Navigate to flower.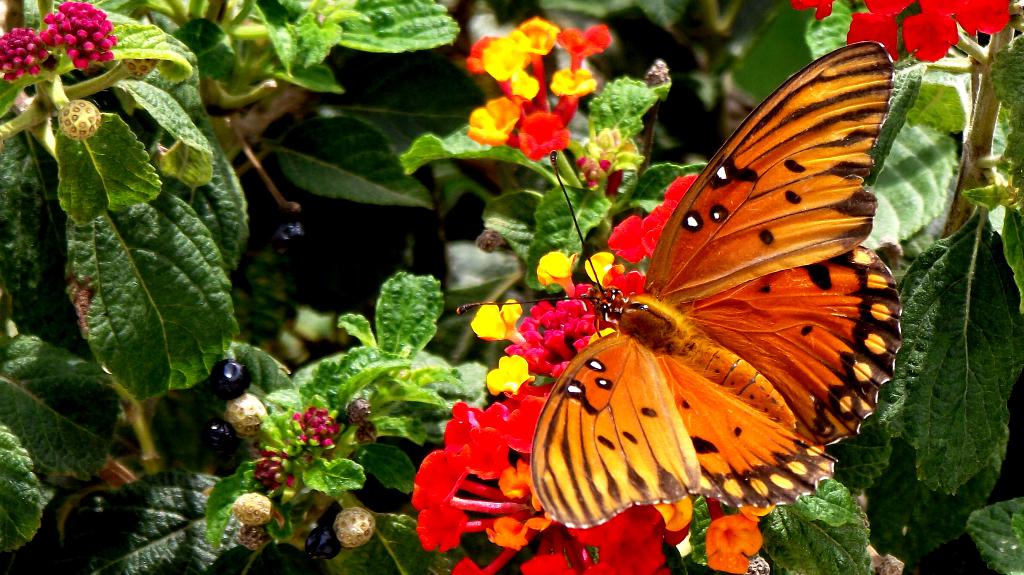
Navigation target: x1=788 y1=0 x2=833 y2=23.
